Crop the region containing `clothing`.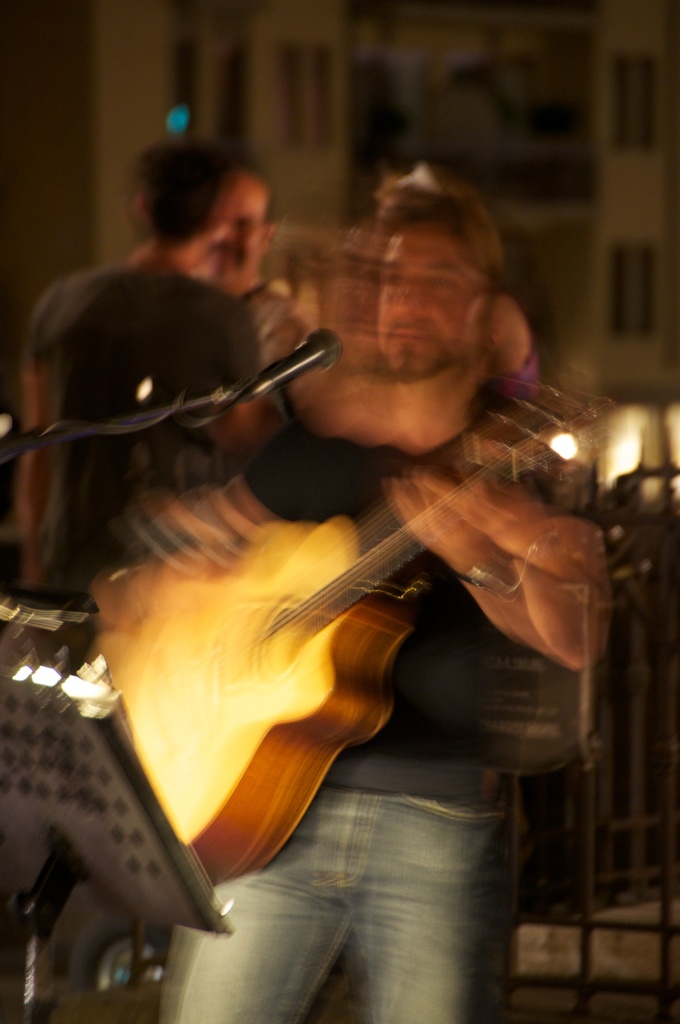
Crop region: l=159, t=398, r=514, b=1023.
